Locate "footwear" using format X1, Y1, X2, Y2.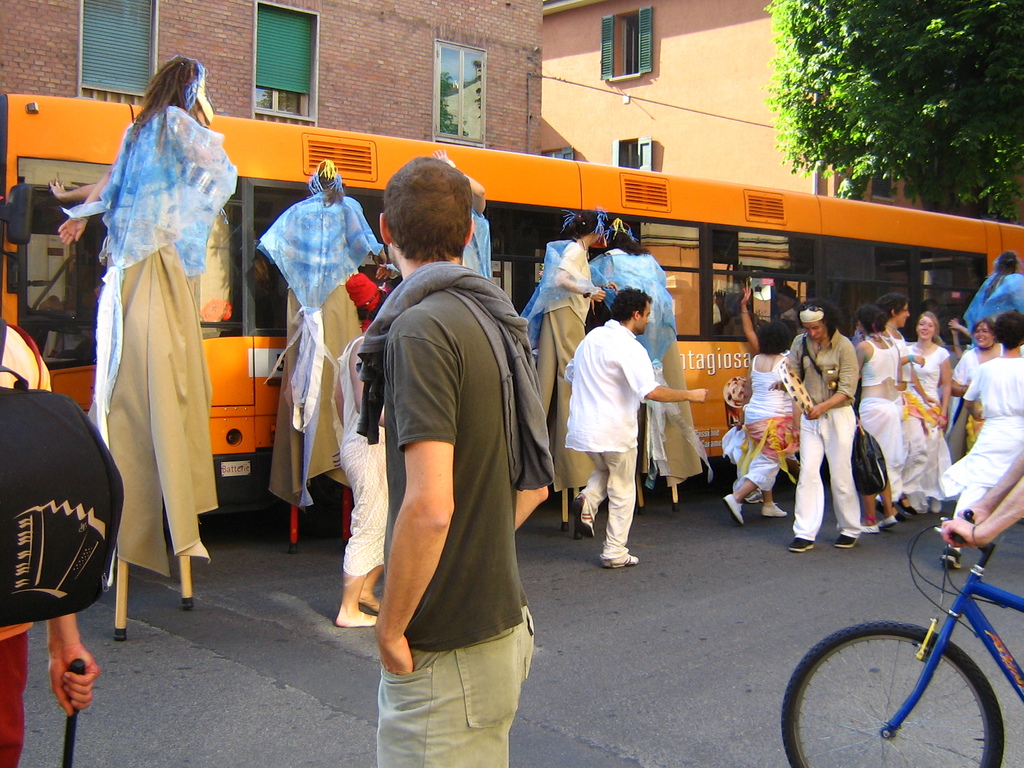
358, 596, 380, 614.
